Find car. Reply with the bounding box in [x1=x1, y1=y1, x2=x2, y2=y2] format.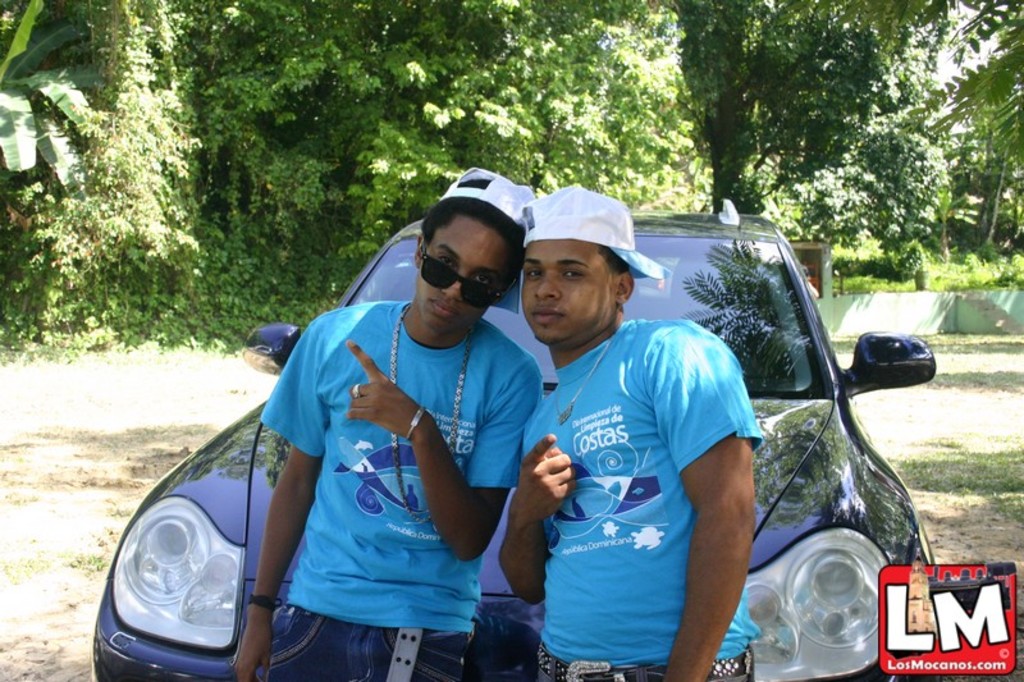
[x1=93, y1=198, x2=937, y2=681].
